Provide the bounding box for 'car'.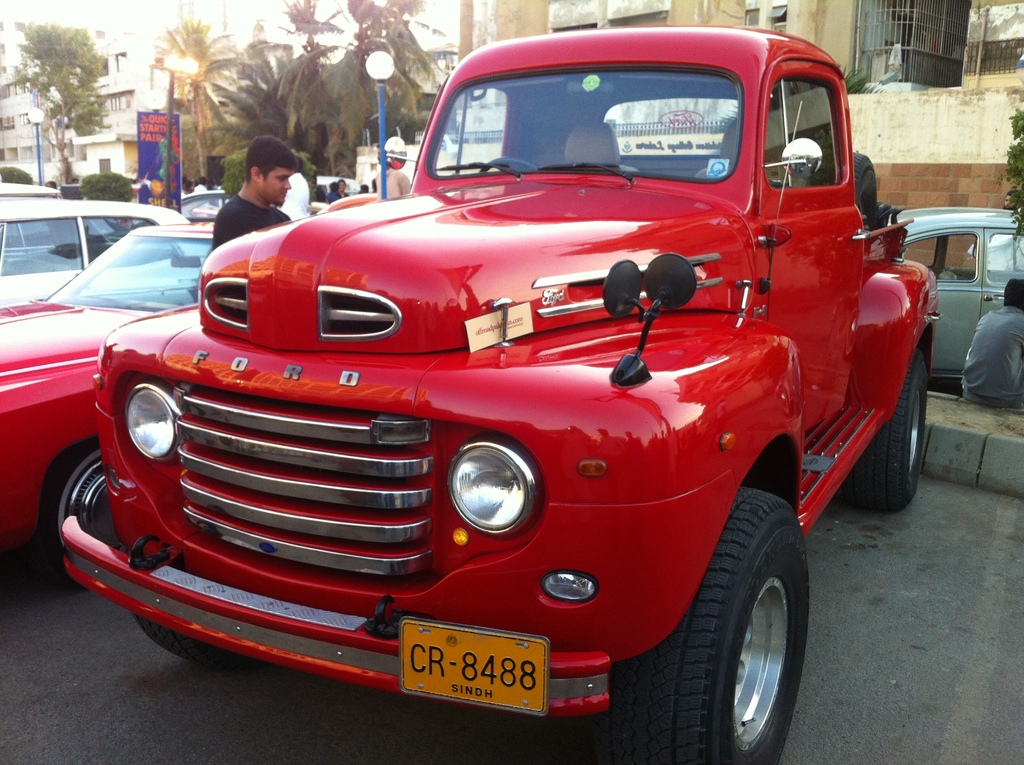
{"x1": 0, "y1": 182, "x2": 86, "y2": 259}.
